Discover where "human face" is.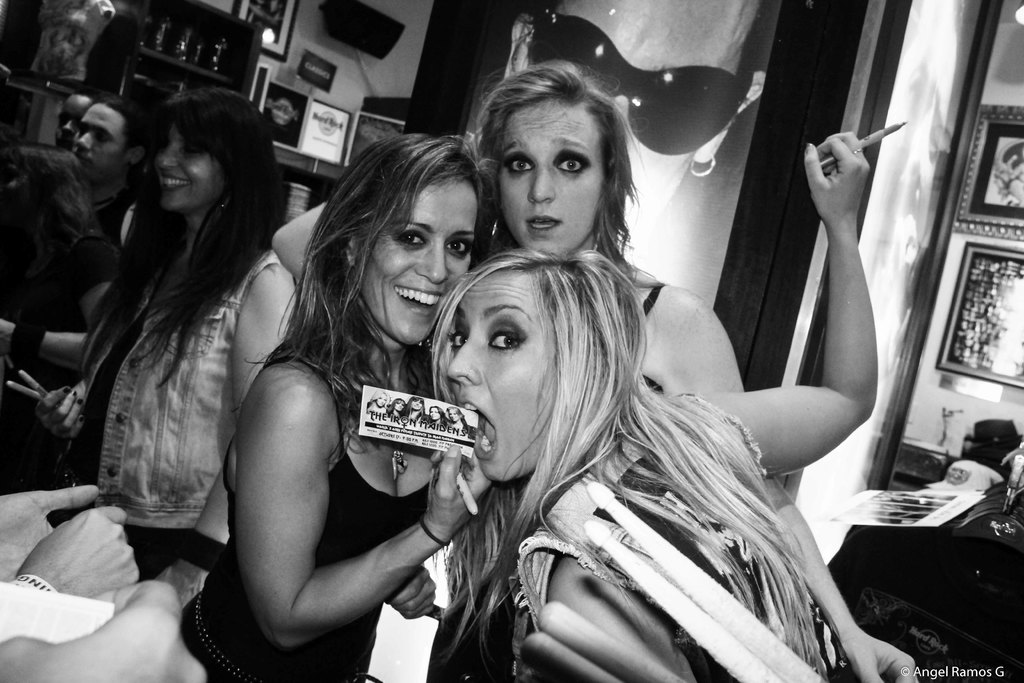
Discovered at 161,118,219,213.
